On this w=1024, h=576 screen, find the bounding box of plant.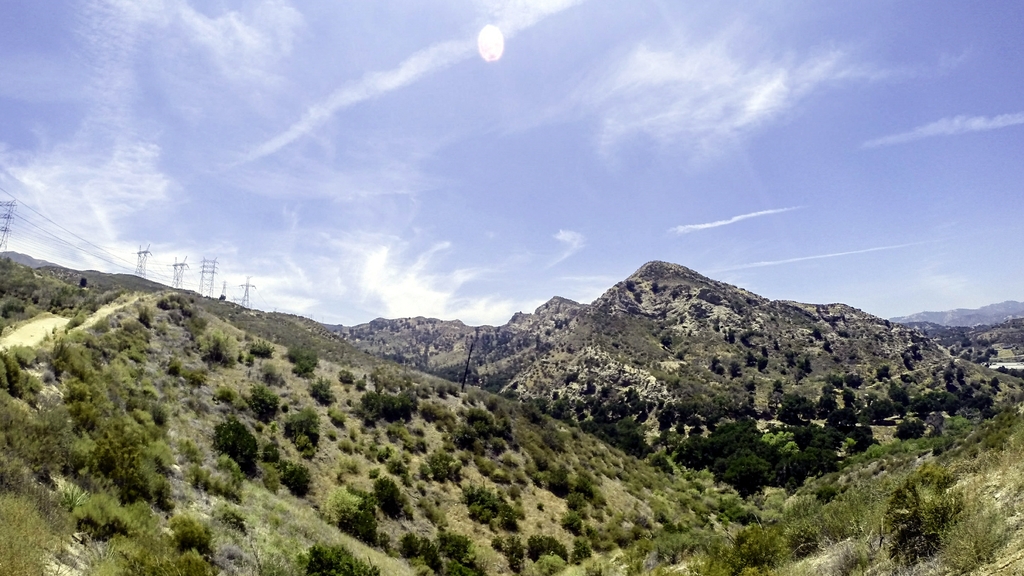
Bounding box: 260,369,284,384.
